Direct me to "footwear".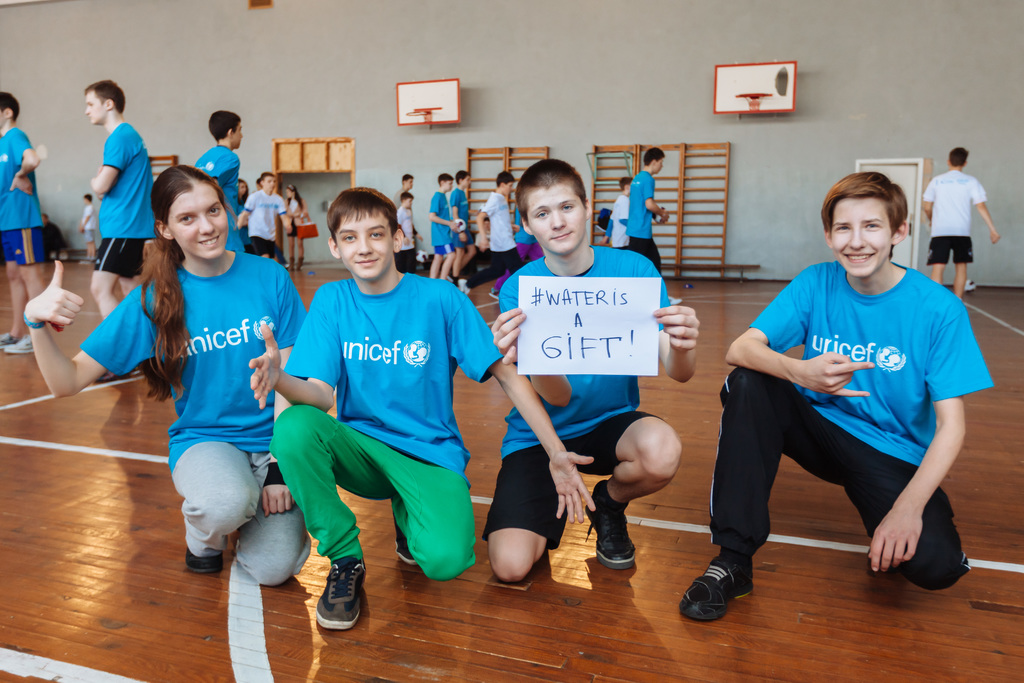
Direction: 394/513/416/568.
